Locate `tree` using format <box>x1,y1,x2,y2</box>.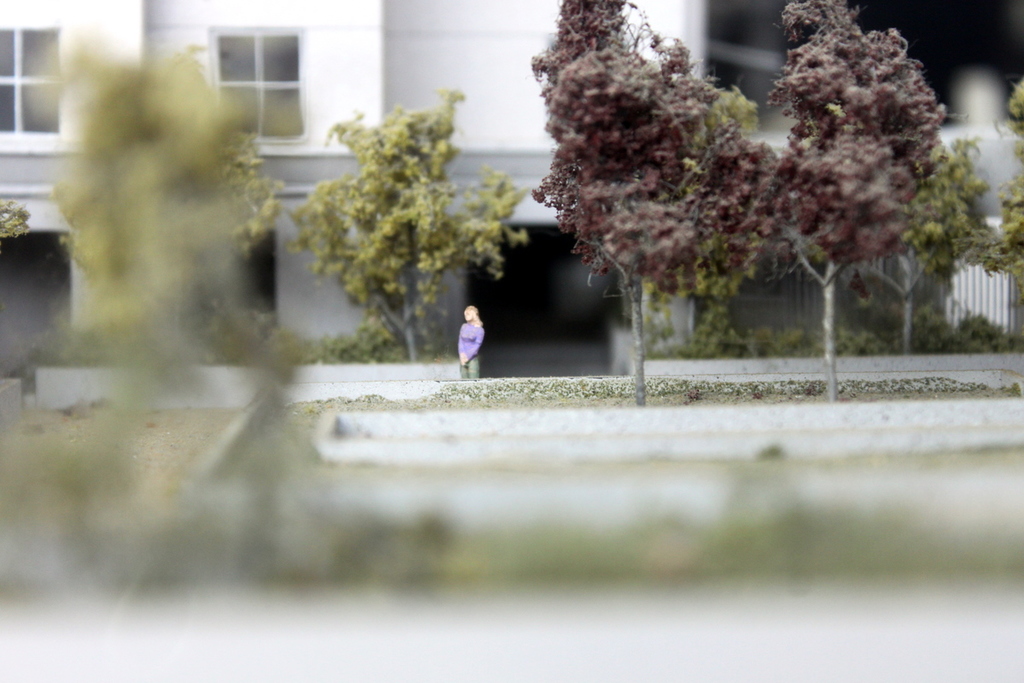
<box>523,0,788,410</box>.
